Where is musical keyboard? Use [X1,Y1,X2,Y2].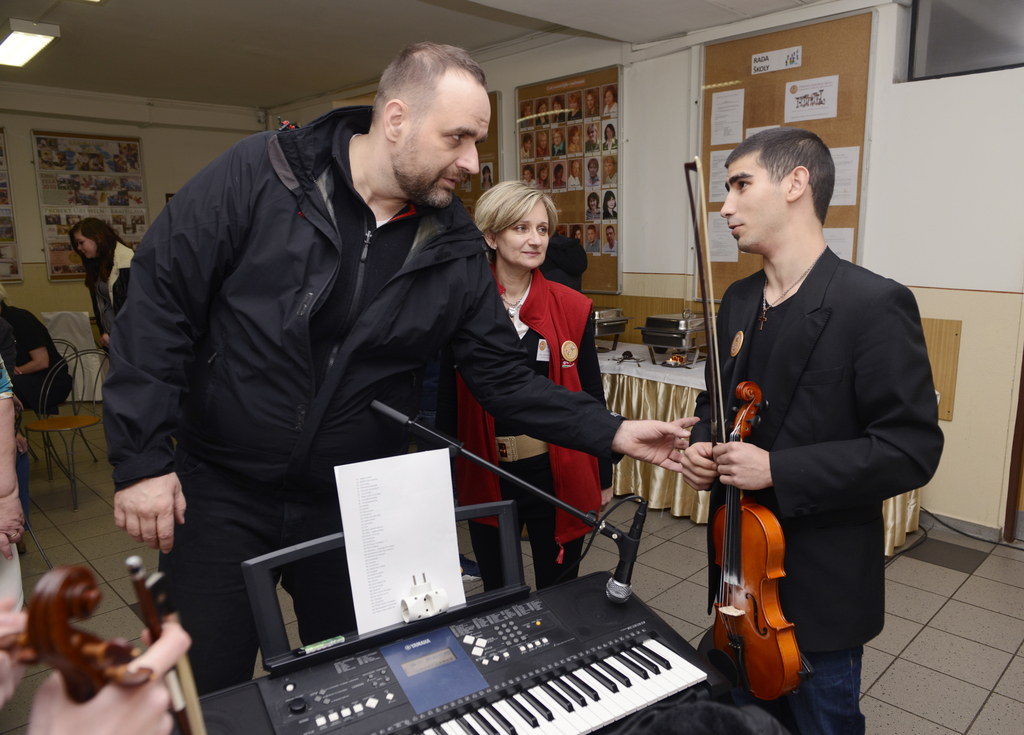
[242,557,741,734].
